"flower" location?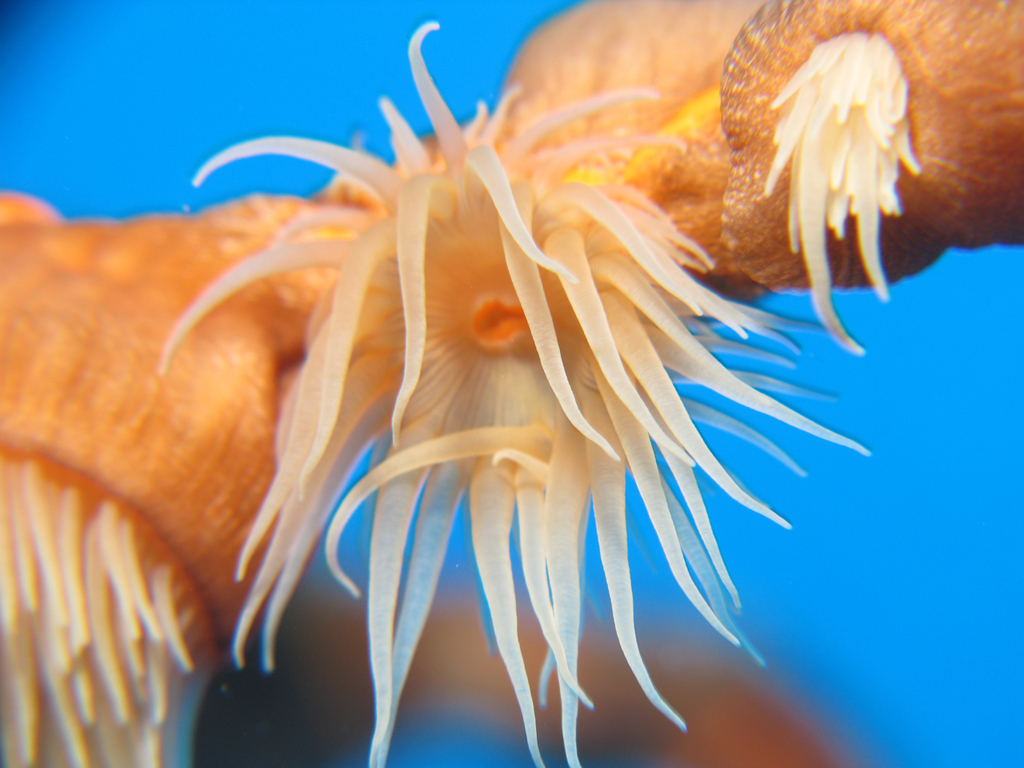
box(126, 12, 885, 767)
